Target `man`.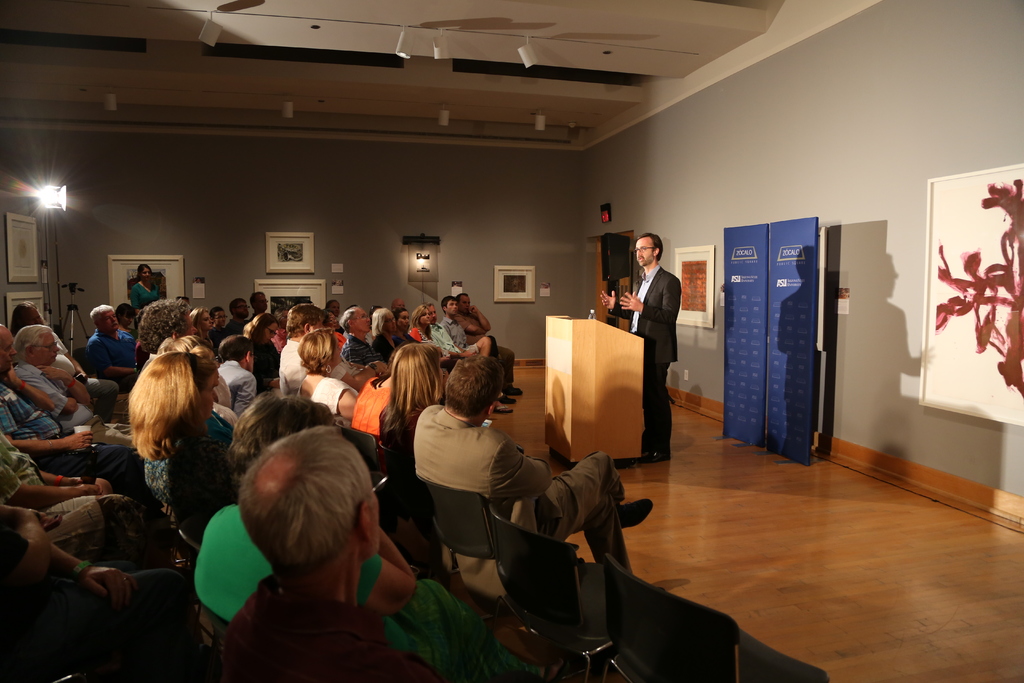
Target region: [220, 333, 251, 410].
